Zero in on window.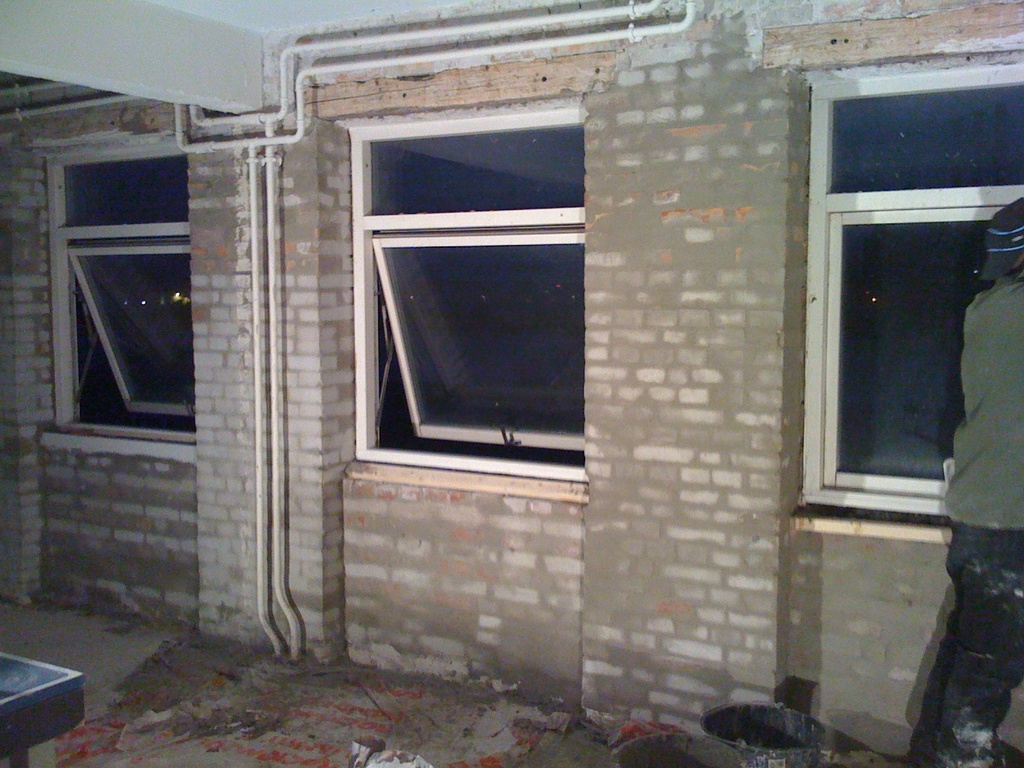
Zeroed in: bbox(803, 74, 1023, 515).
